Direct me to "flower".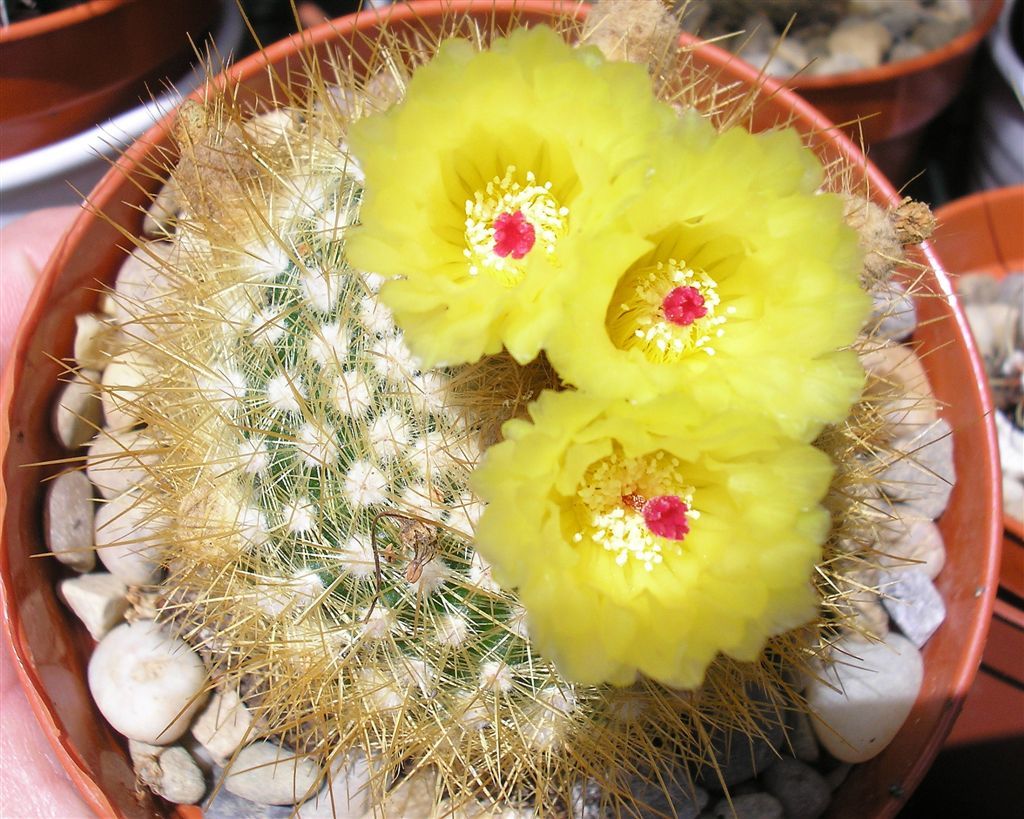
Direction: 475 384 842 696.
